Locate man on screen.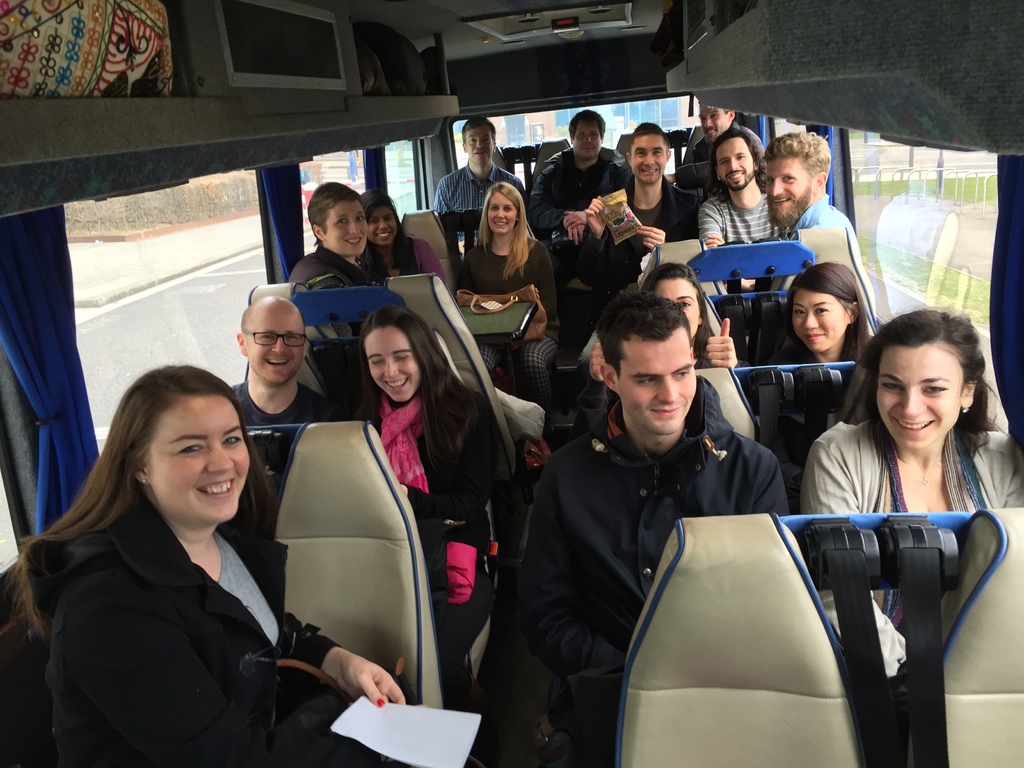
On screen at bbox(764, 126, 881, 324).
